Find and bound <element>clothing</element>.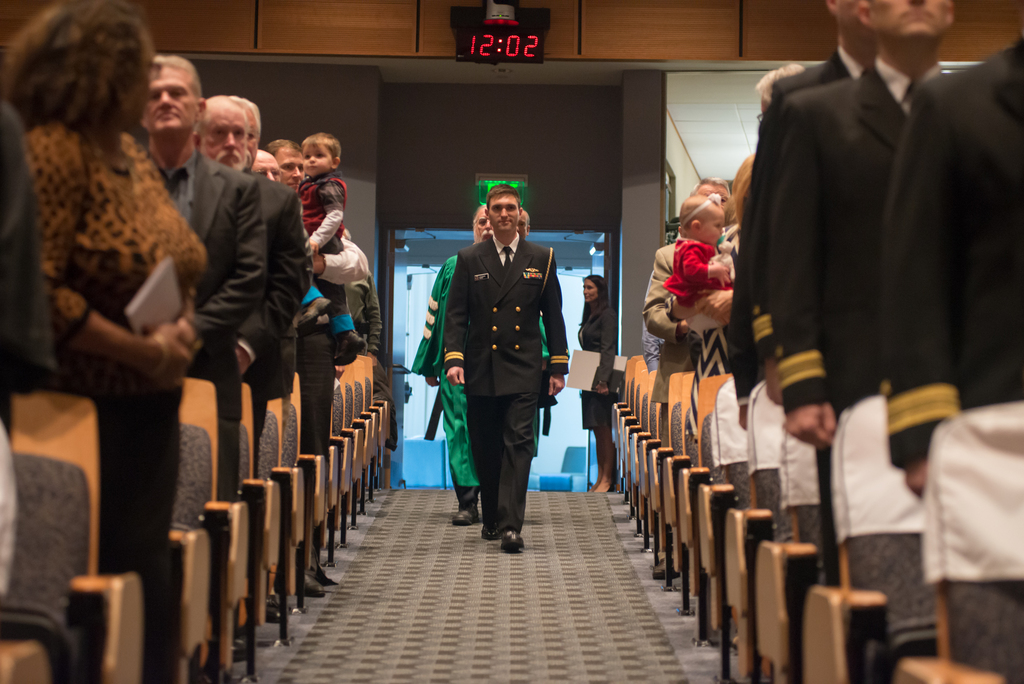
Bound: crop(36, 128, 213, 682).
